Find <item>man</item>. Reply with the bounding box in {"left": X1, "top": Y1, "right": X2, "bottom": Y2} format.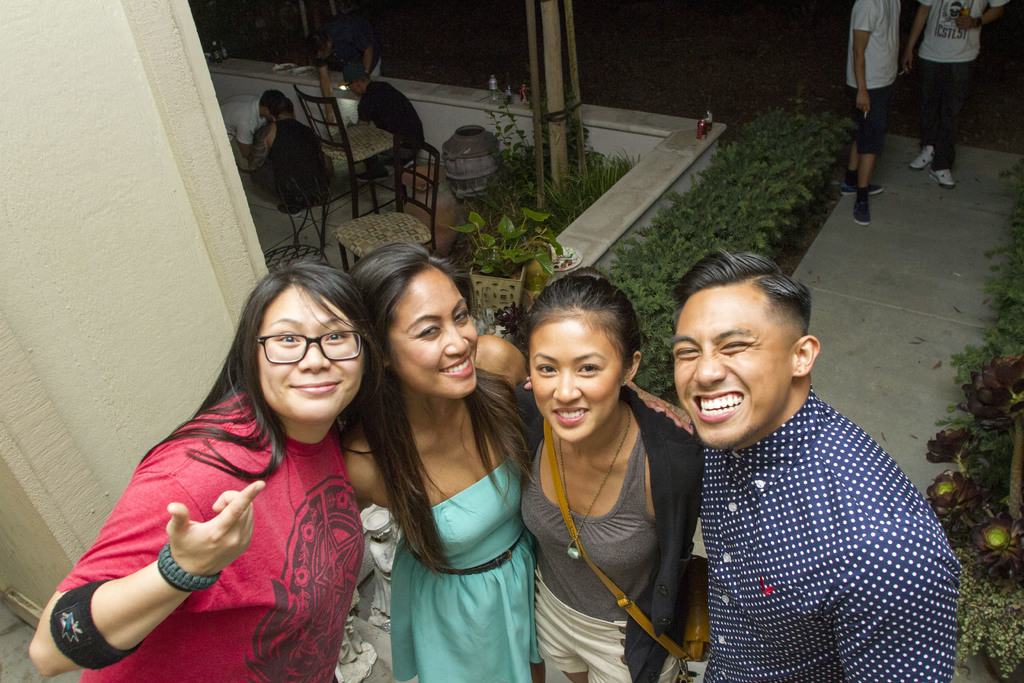
{"left": 249, "top": 94, "right": 334, "bottom": 198}.
